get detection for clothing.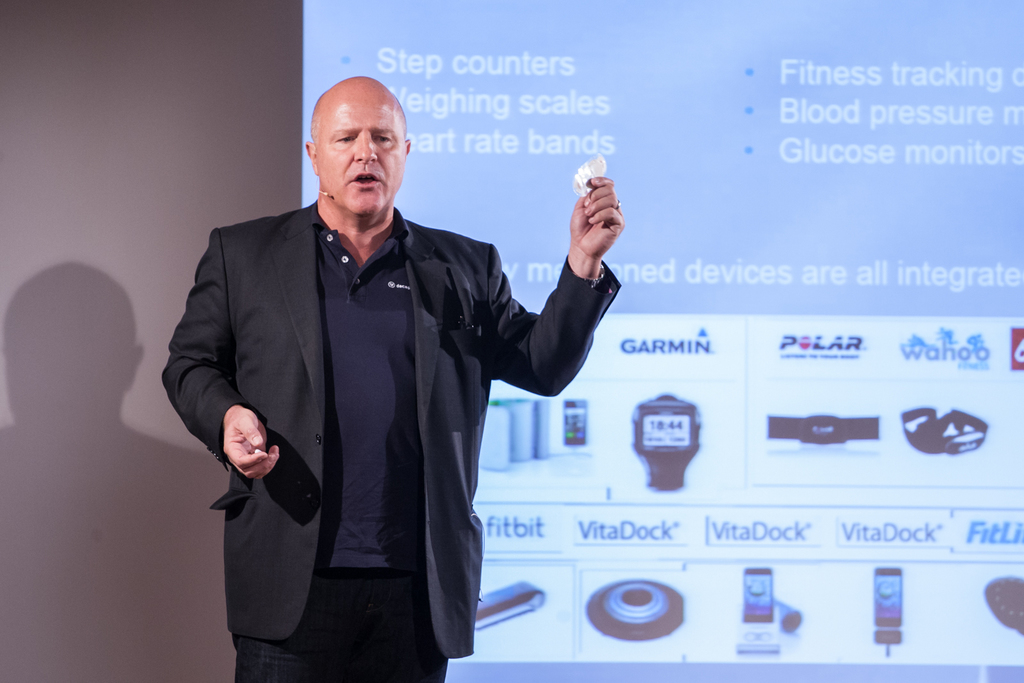
Detection: bbox(160, 134, 604, 682).
